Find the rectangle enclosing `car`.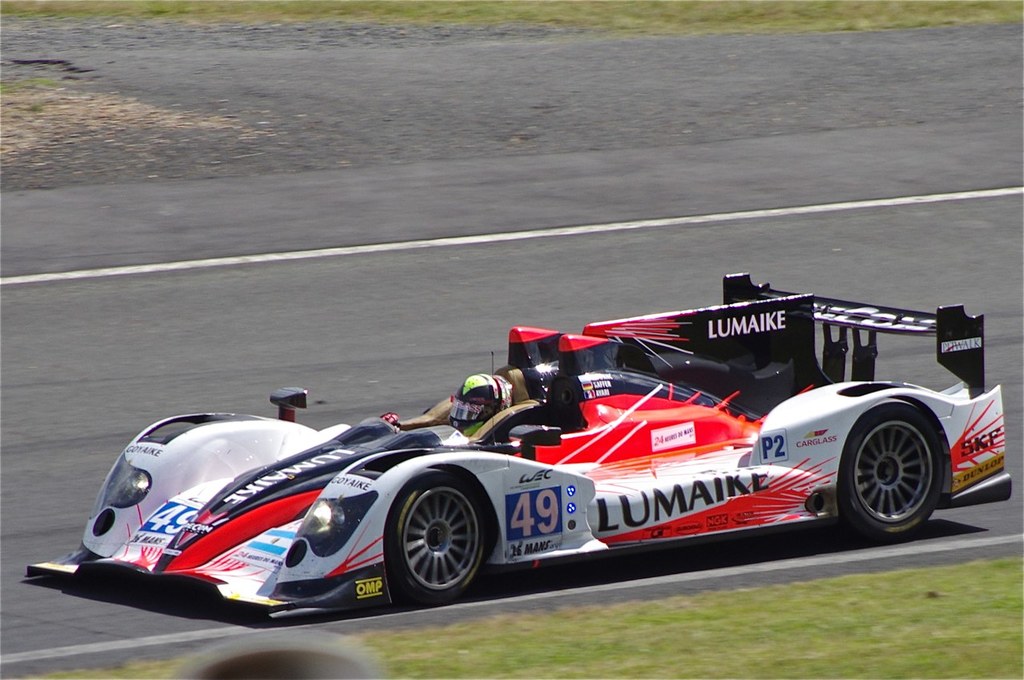
bbox=[21, 272, 1014, 624].
